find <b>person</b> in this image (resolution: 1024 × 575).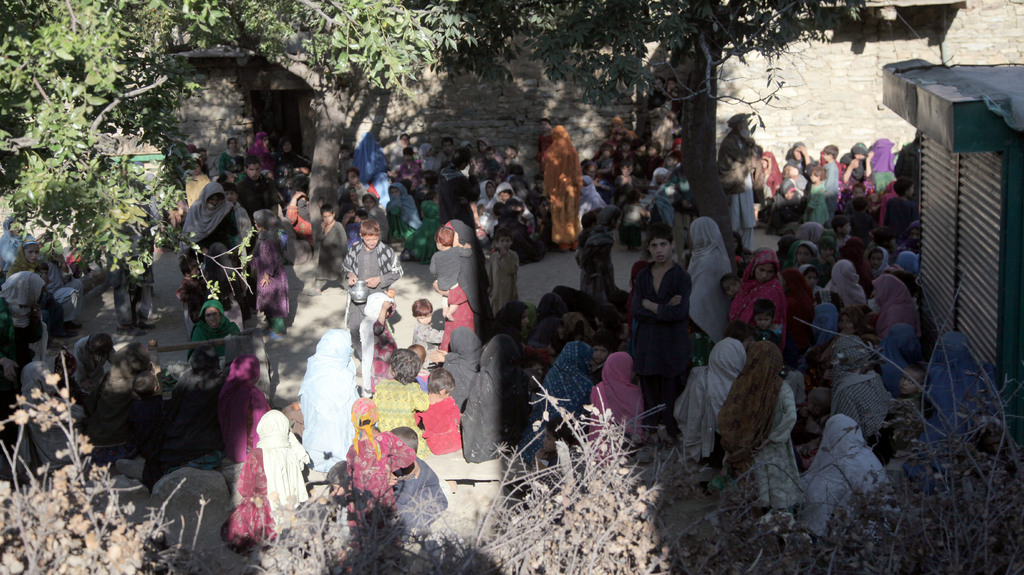
687, 210, 734, 345.
